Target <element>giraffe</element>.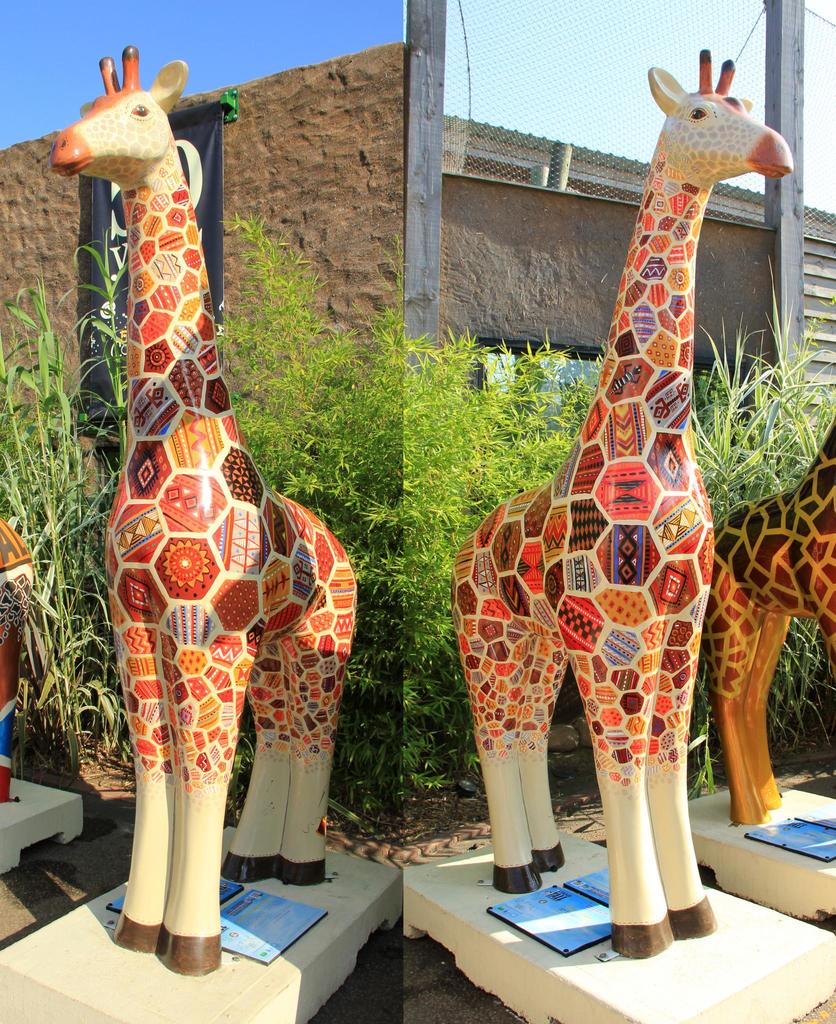
Target region: 454/43/791/958.
